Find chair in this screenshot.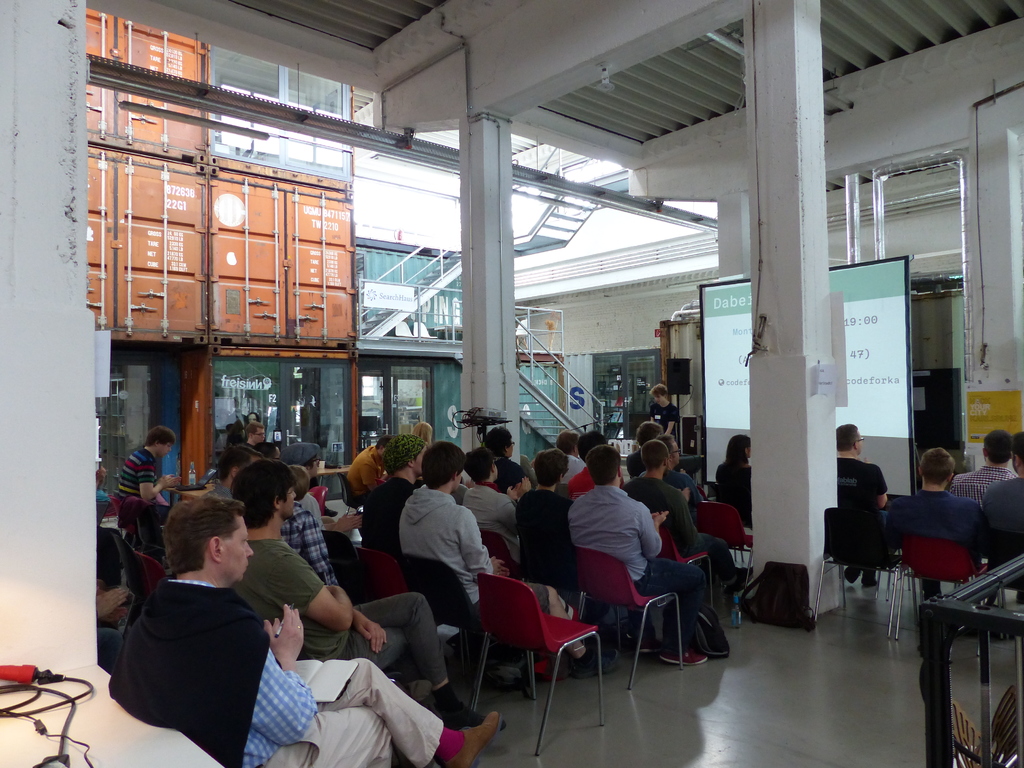
The bounding box for chair is Rect(692, 500, 755, 593).
